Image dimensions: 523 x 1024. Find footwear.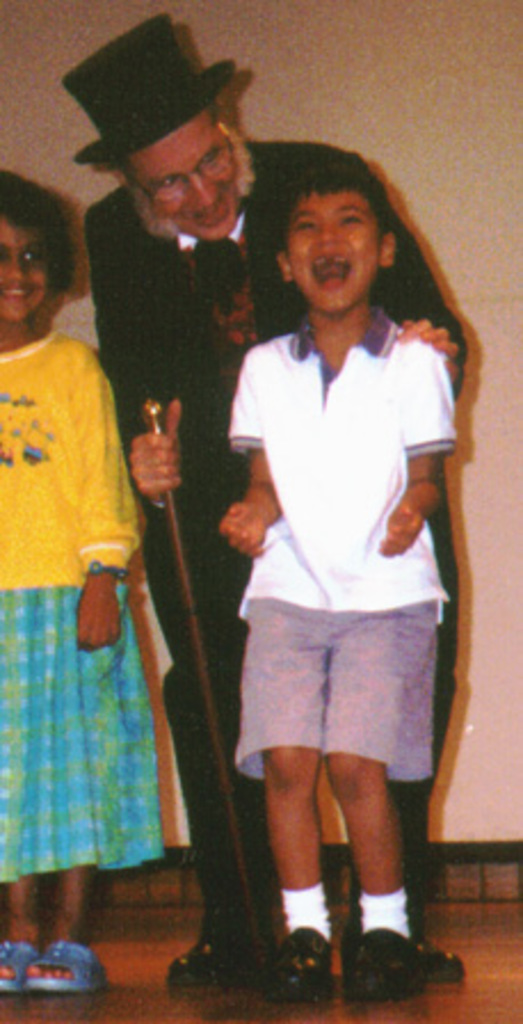
[352, 928, 420, 1001].
